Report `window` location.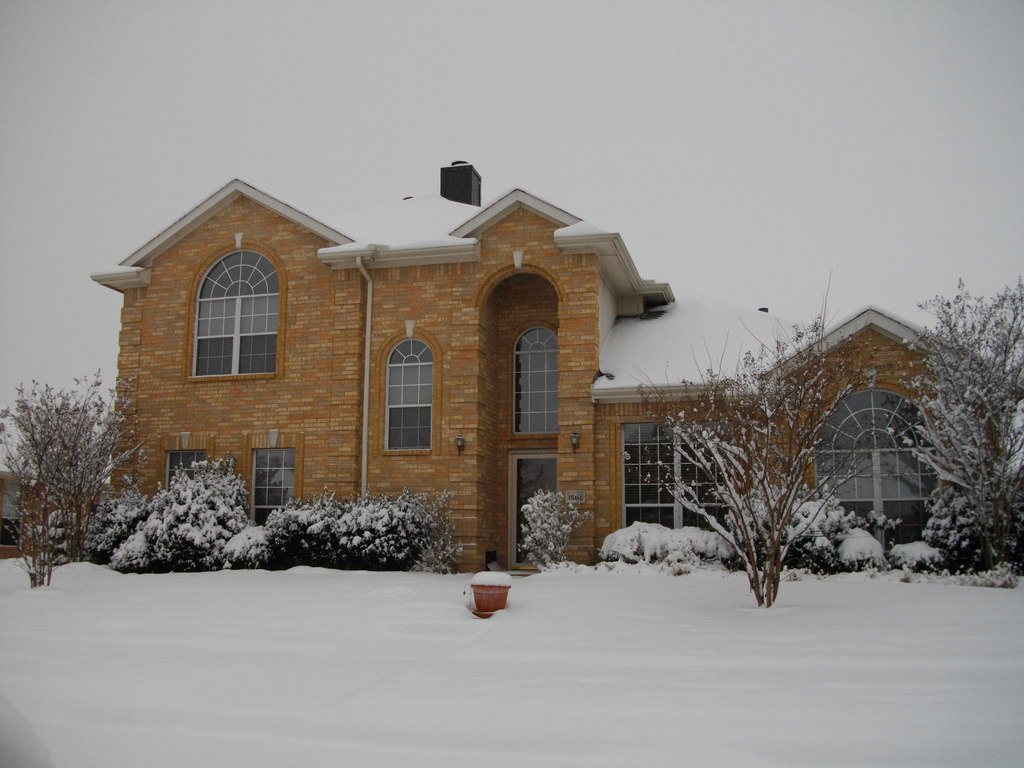
Report: bbox=[511, 326, 561, 439].
